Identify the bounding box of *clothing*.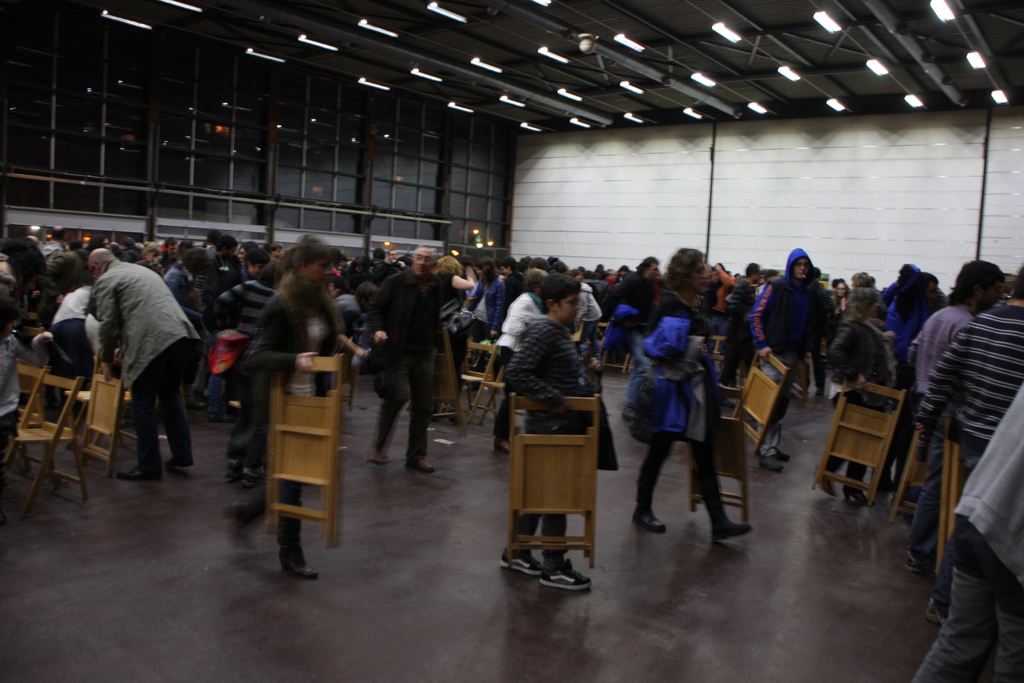
locate(827, 307, 895, 493).
